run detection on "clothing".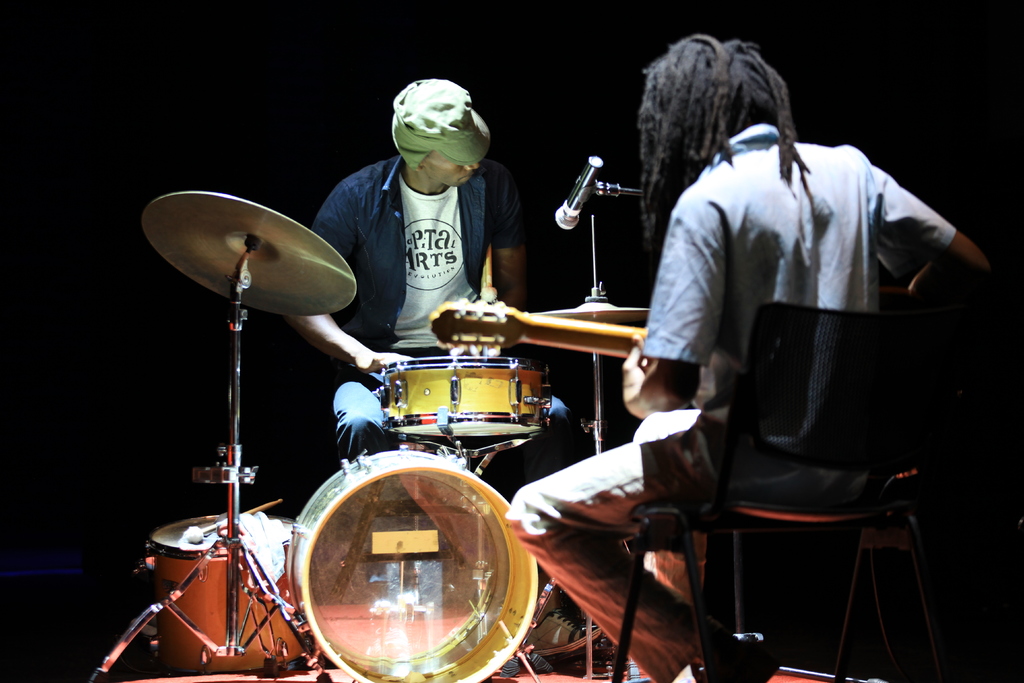
Result: (left=499, top=123, right=952, bottom=682).
